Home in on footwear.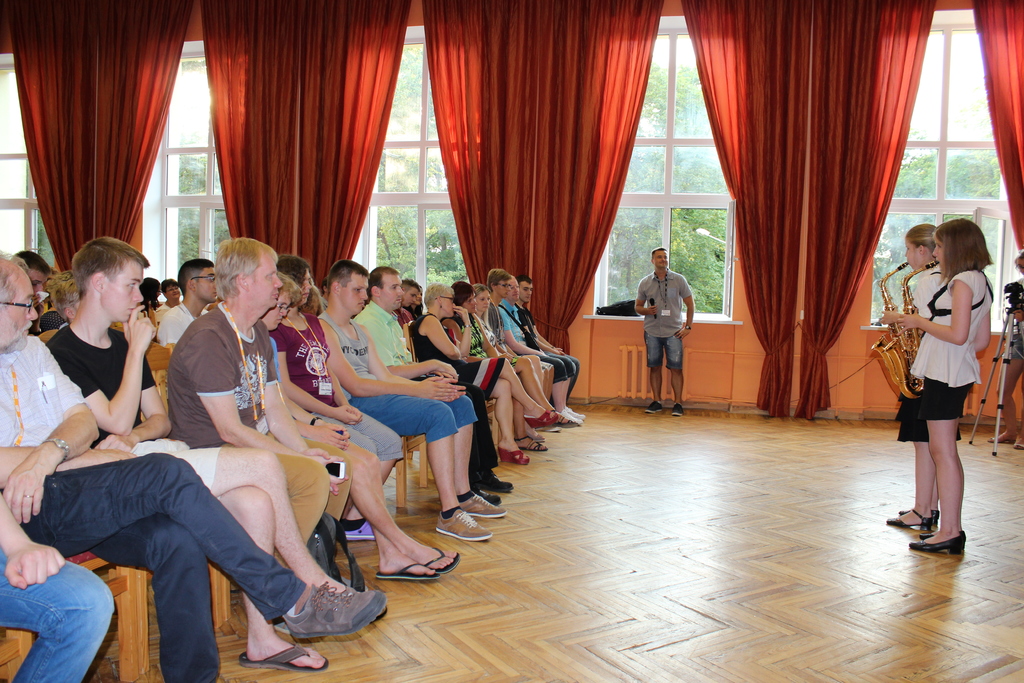
Homed in at l=499, t=447, r=531, b=466.
